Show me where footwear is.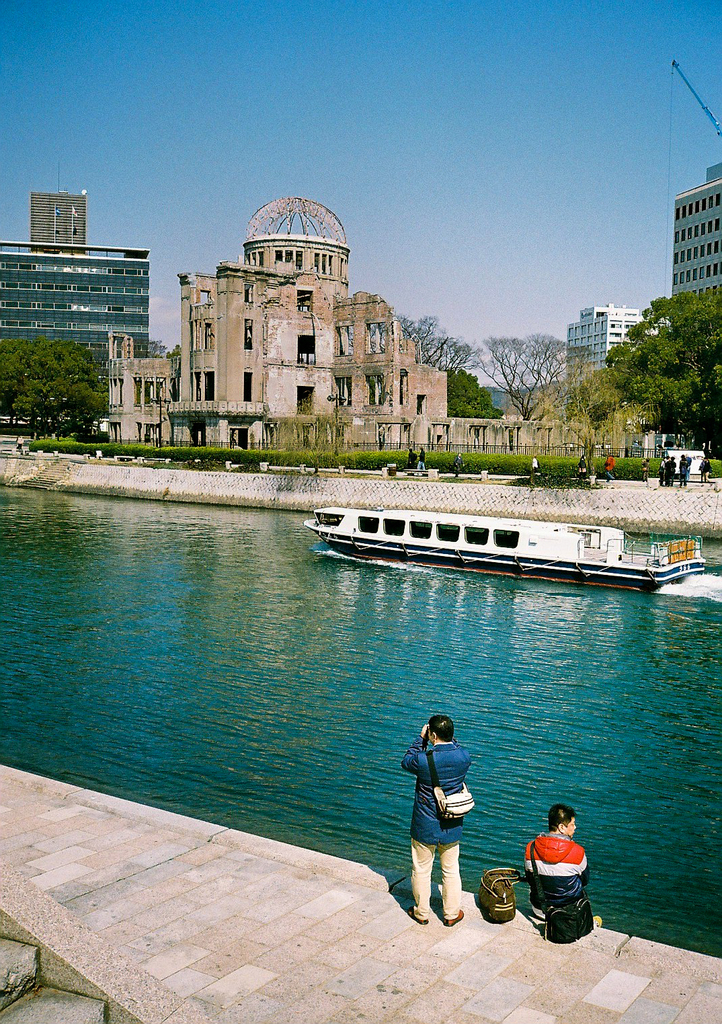
footwear is at 585,913,601,929.
